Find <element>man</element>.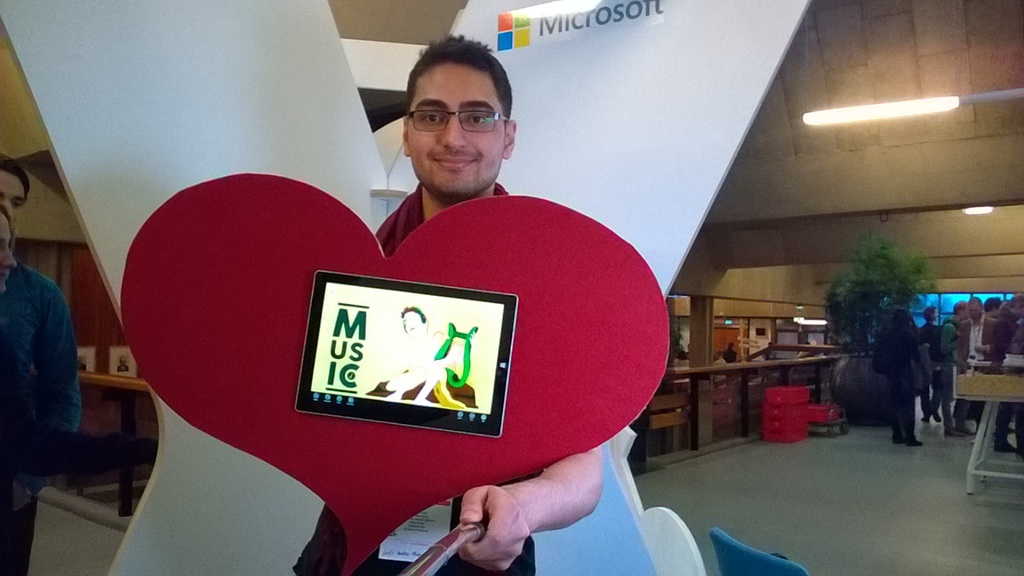
pyautogui.locateOnScreen(954, 297, 990, 411).
